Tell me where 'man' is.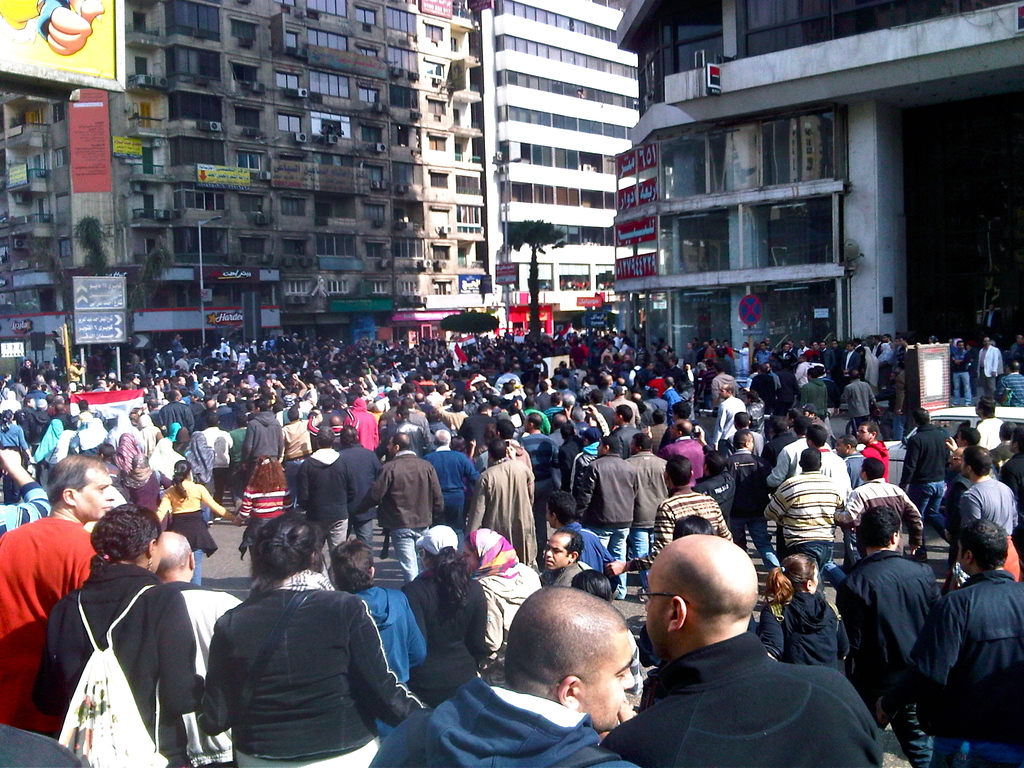
'man' is at l=829, t=458, r=920, b=567.
